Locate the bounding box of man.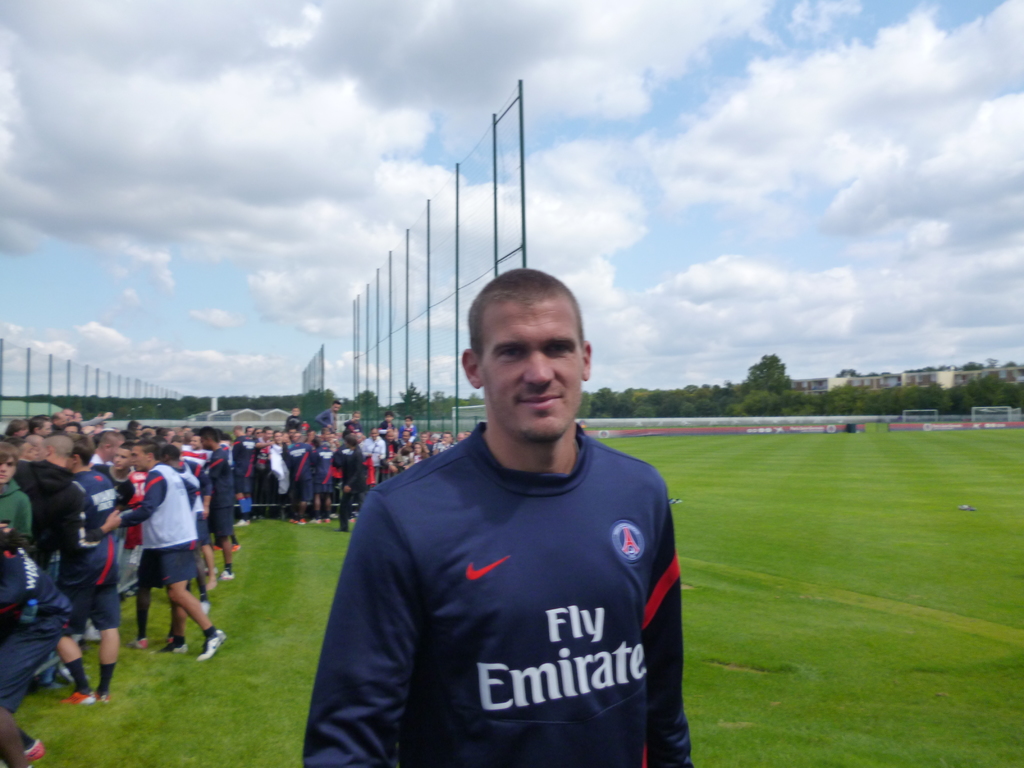
Bounding box: [left=103, top=442, right=230, bottom=663].
